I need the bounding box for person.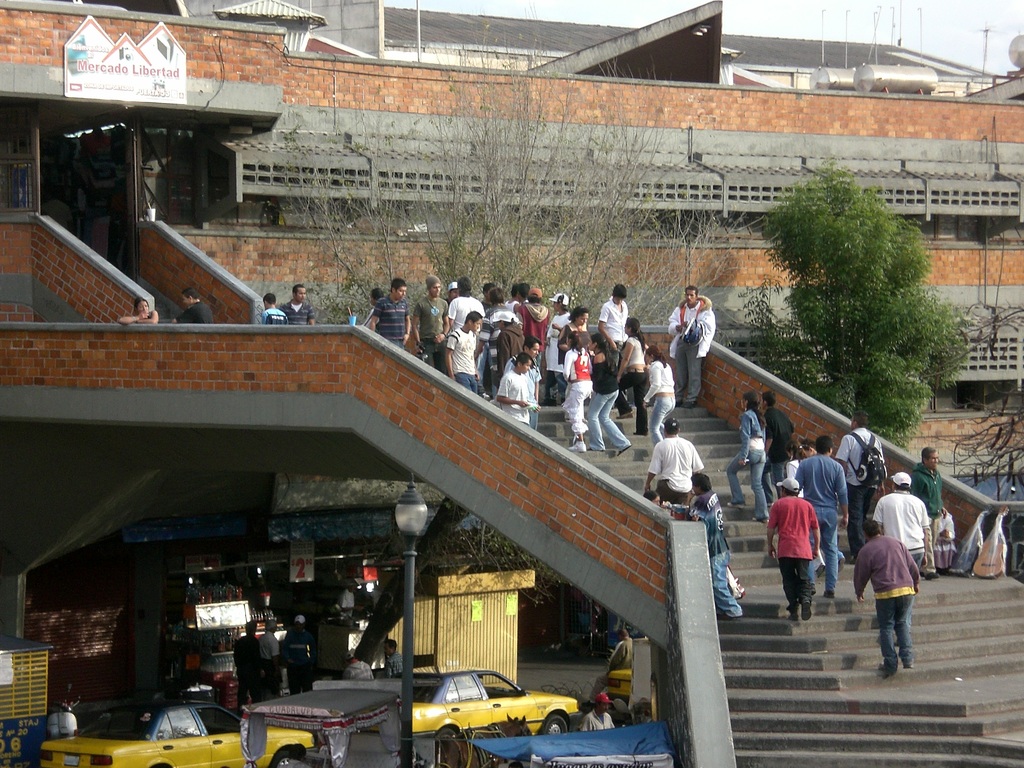
Here it is: [257,618,285,697].
